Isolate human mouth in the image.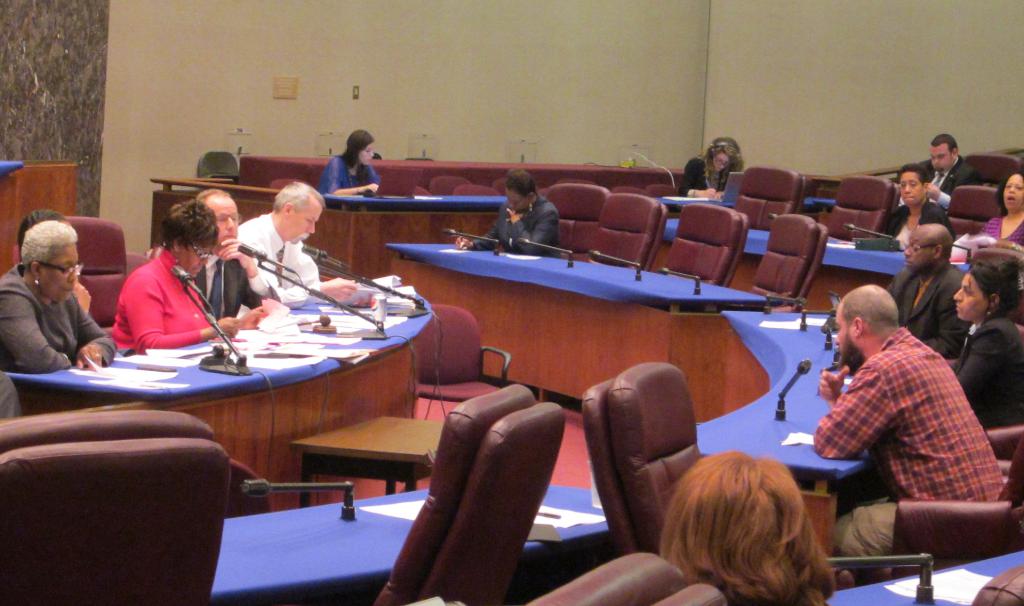
Isolated region: 902 196 913 202.
